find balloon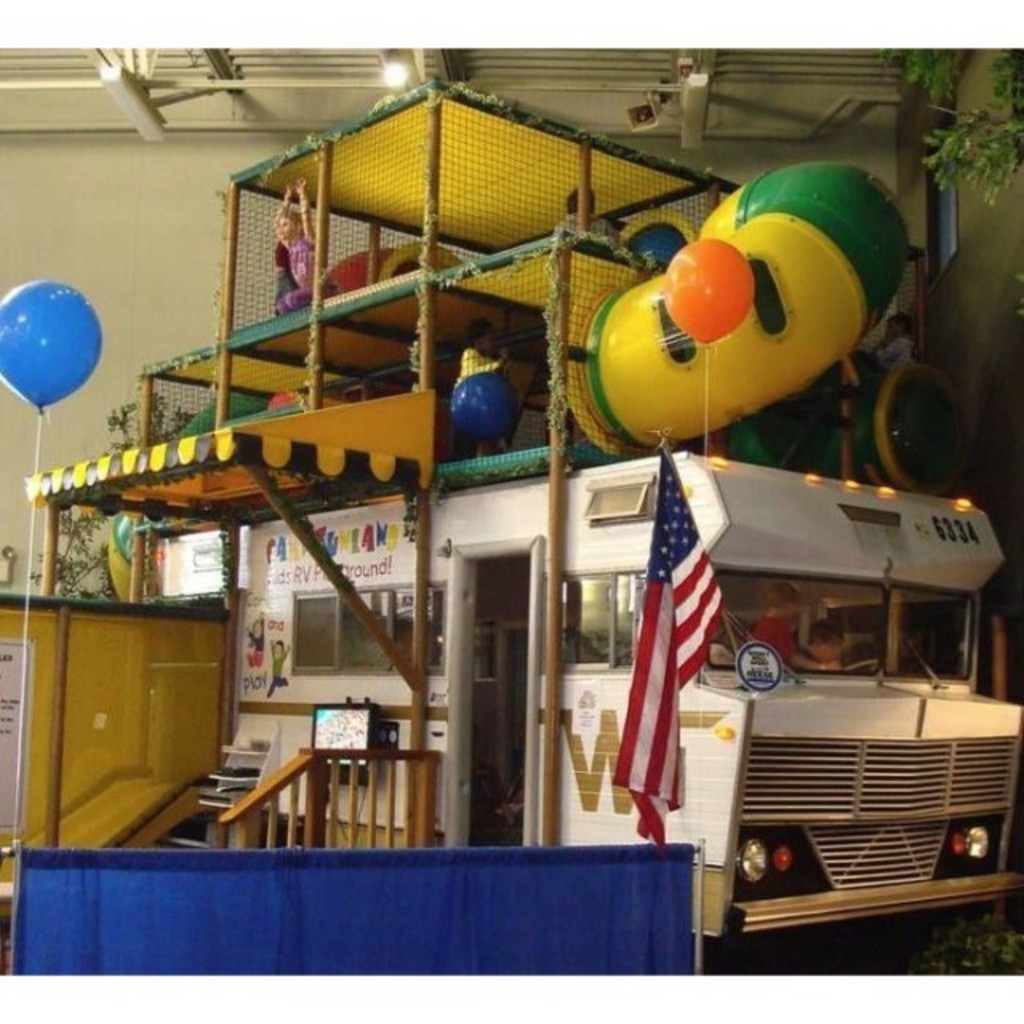
<bbox>0, 278, 106, 414</bbox>
